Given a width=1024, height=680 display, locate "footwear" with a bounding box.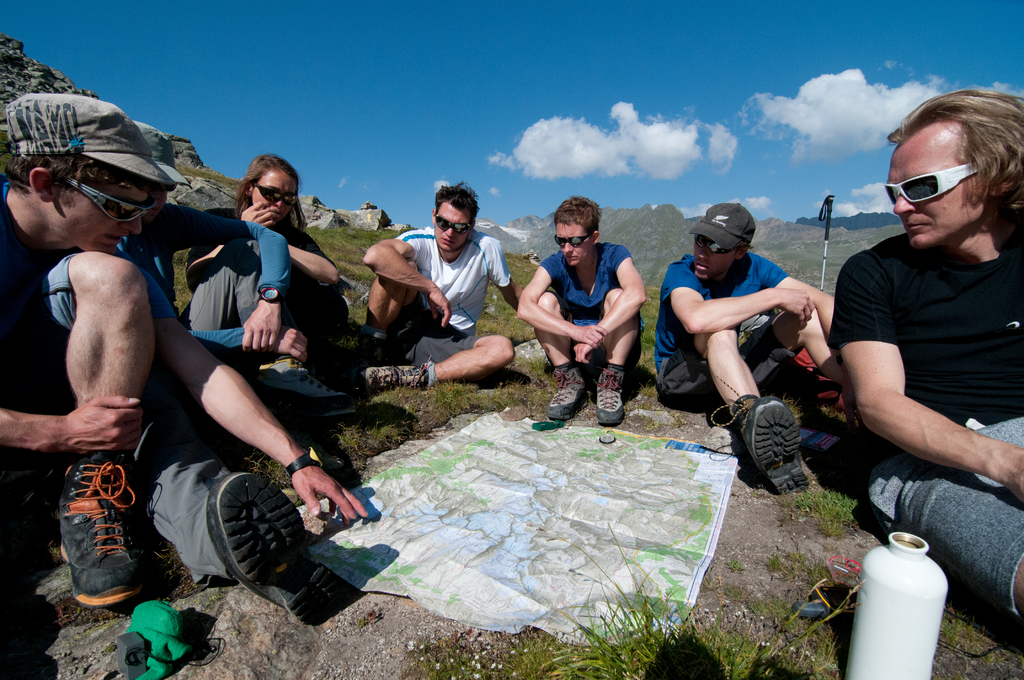
Located: x1=207 y1=466 x2=356 y2=624.
